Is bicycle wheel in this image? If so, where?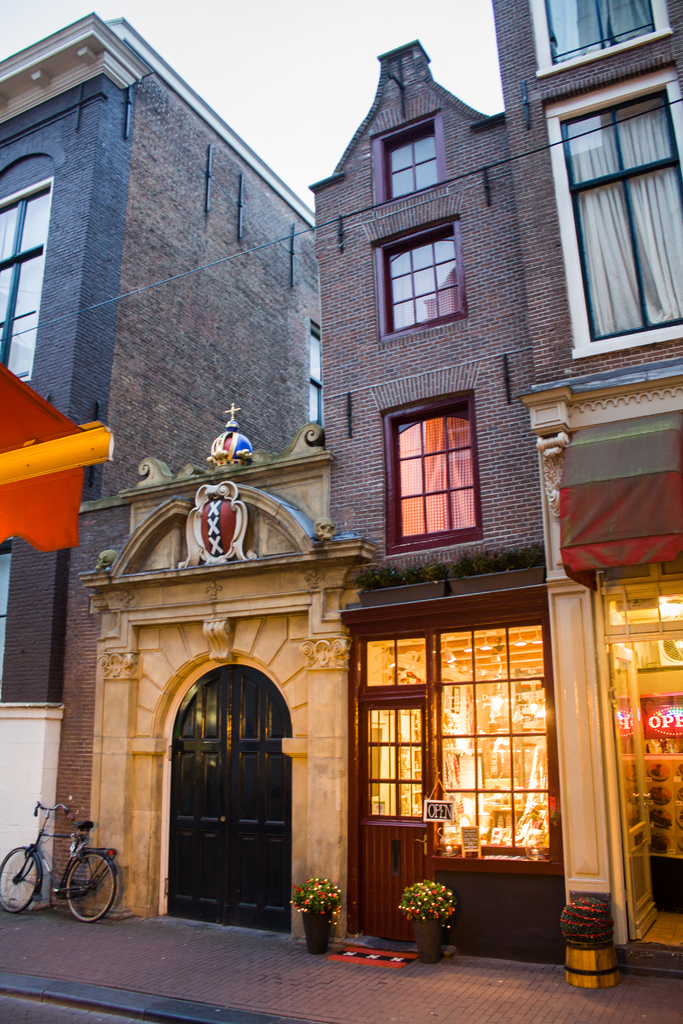
Yes, at bbox=(0, 846, 43, 915).
